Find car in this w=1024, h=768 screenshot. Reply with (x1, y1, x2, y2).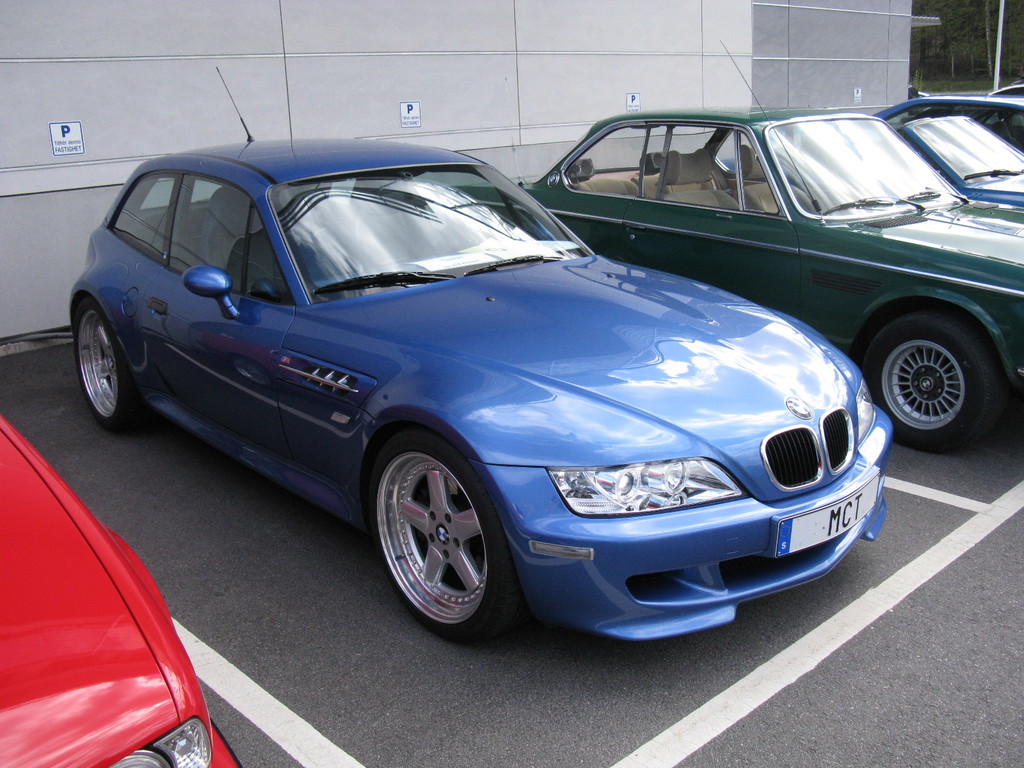
(899, 122, 1023, 209).
